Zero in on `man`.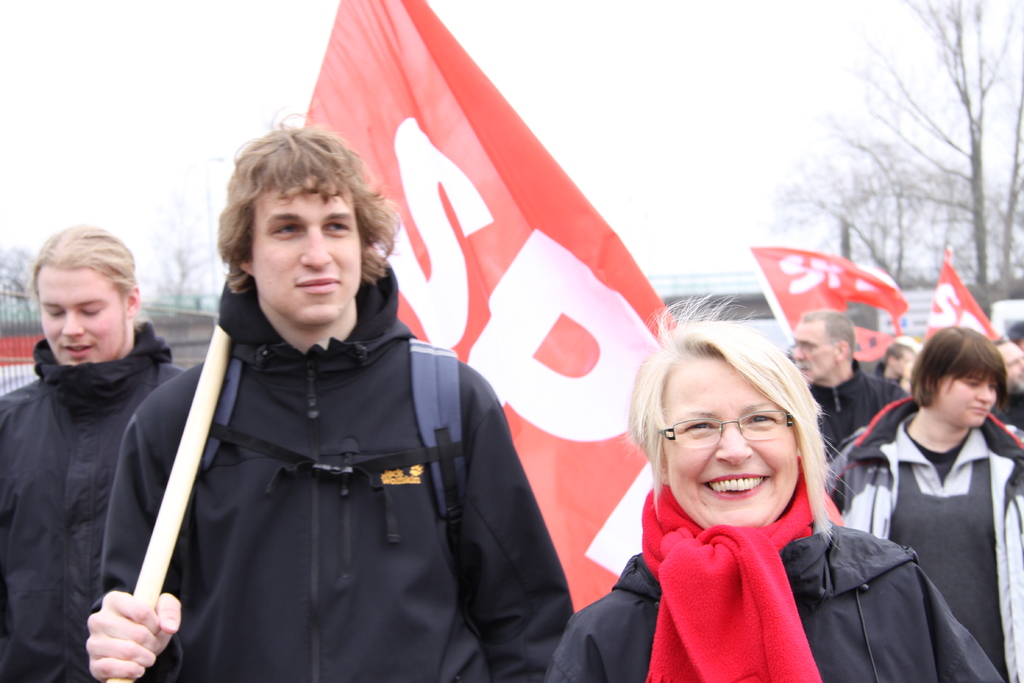
Zeroed in: box(118, 94, 609, 657).
